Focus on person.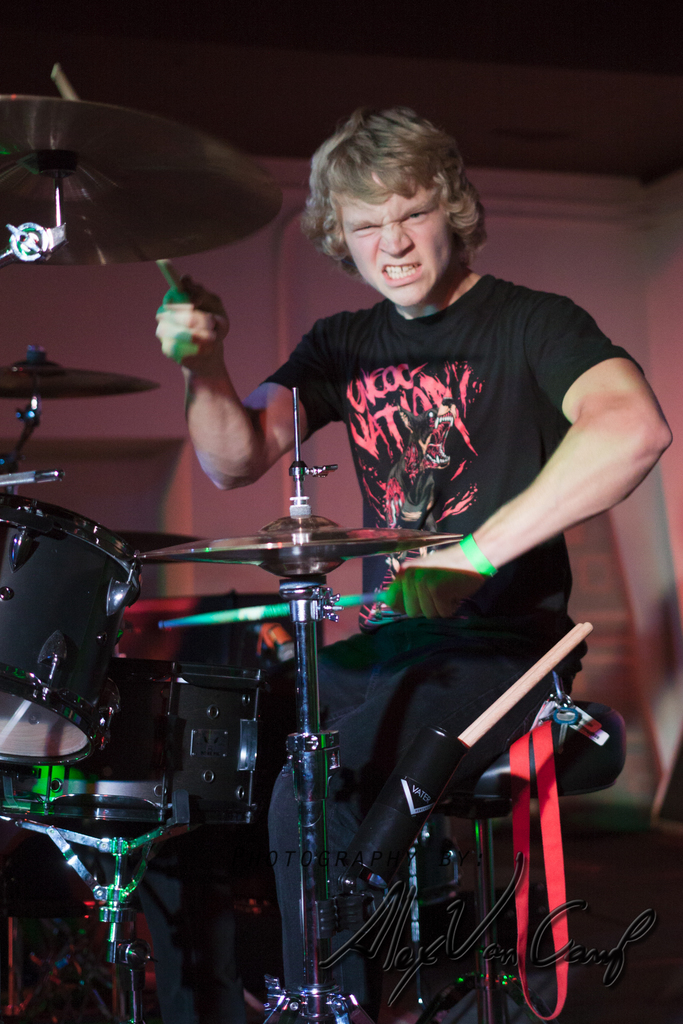
Focused at 122,113,680,1023.
